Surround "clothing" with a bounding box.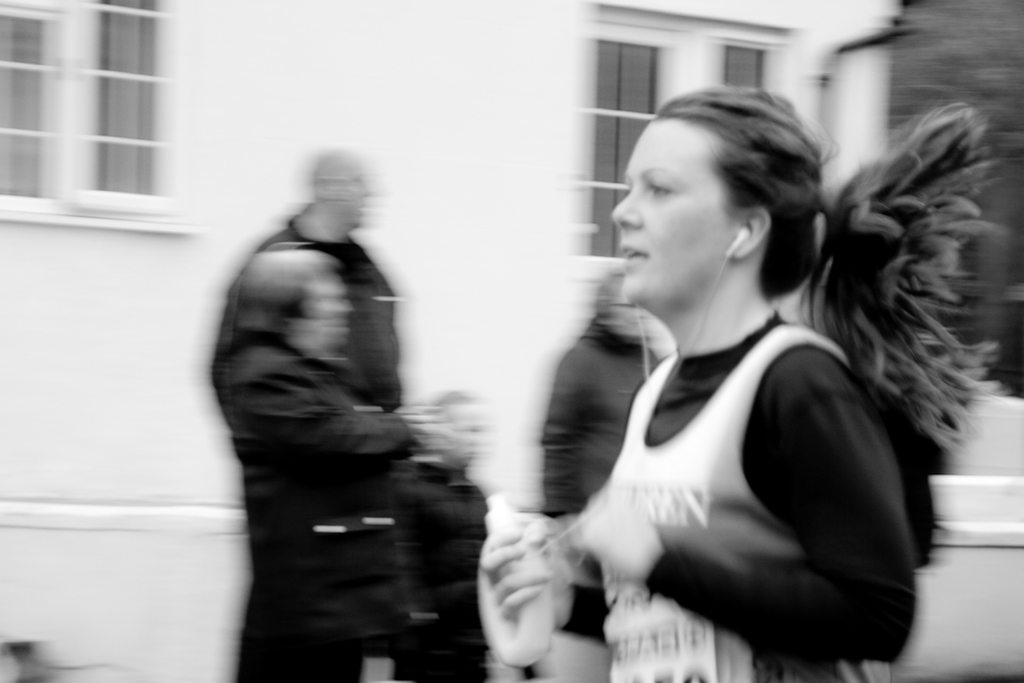
{"x1": 209, "y1": 219, "x2": 414, "y2": 682}.
